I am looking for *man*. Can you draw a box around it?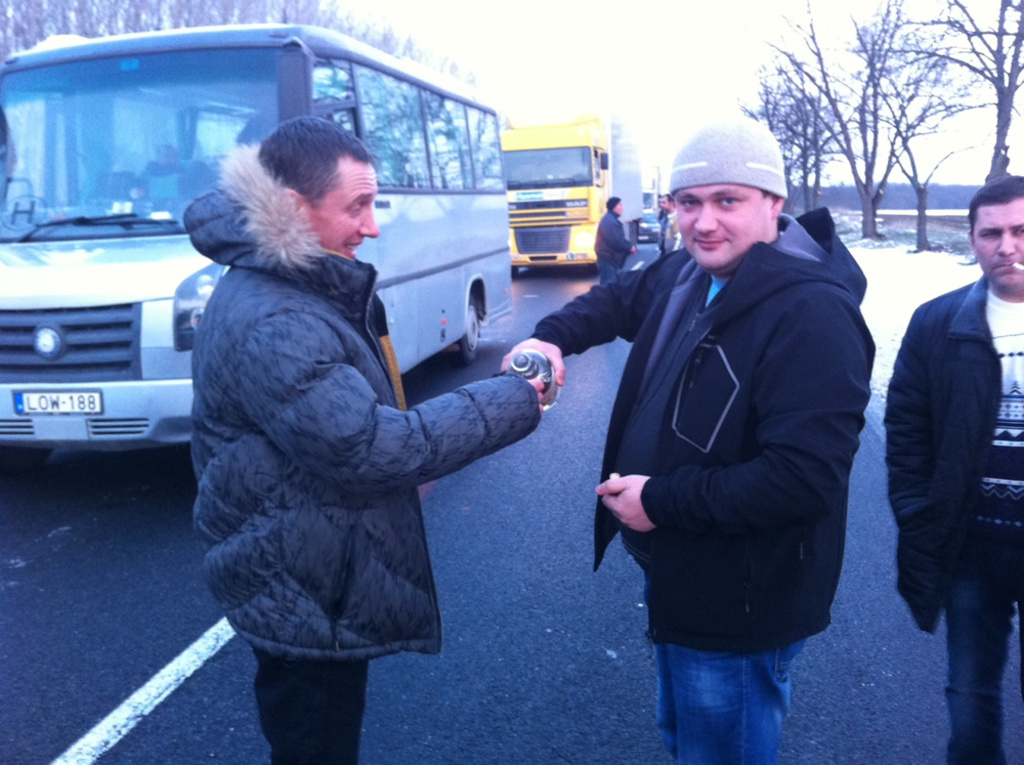
Sure, the bounding box is x1=883, y1=171, x2=1023, y2=764.
